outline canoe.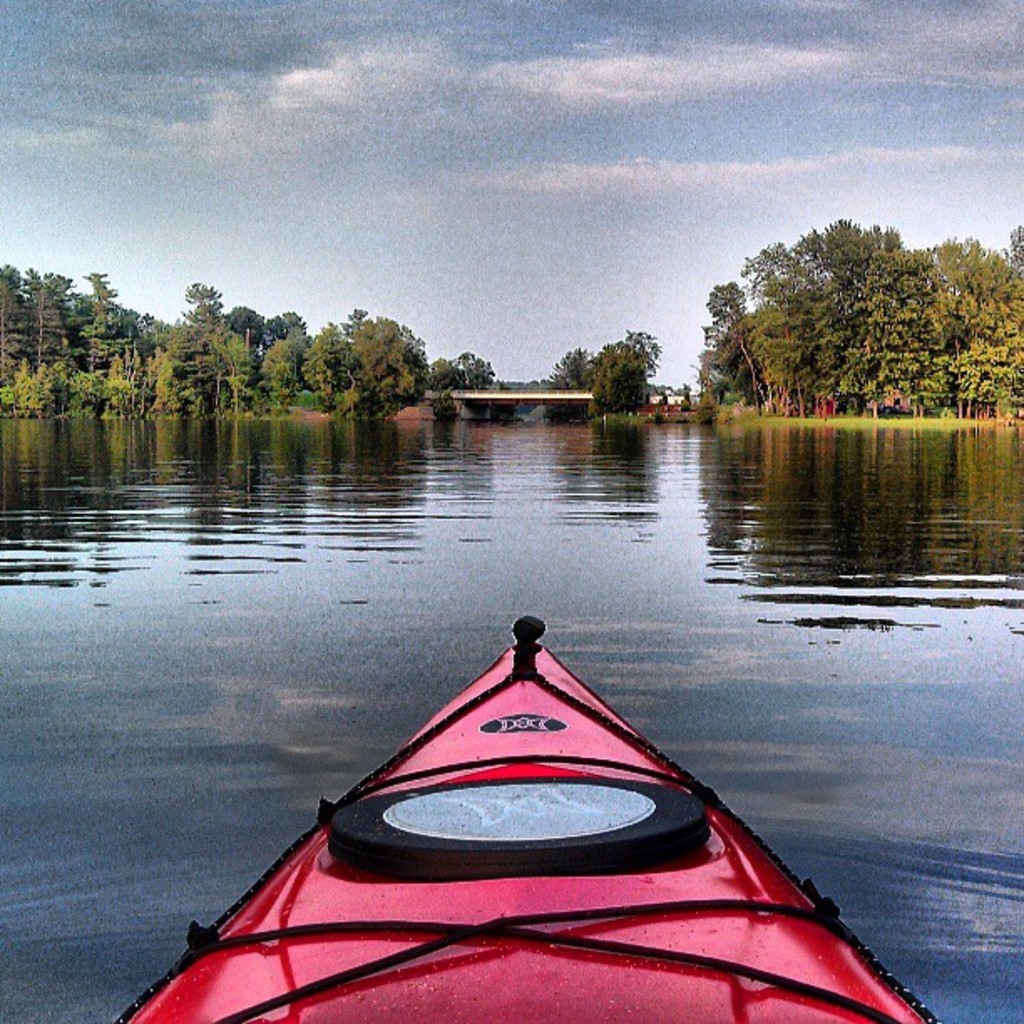
Outline: pyautogui.locateOnScreen(149, 641, 955, 1022).
